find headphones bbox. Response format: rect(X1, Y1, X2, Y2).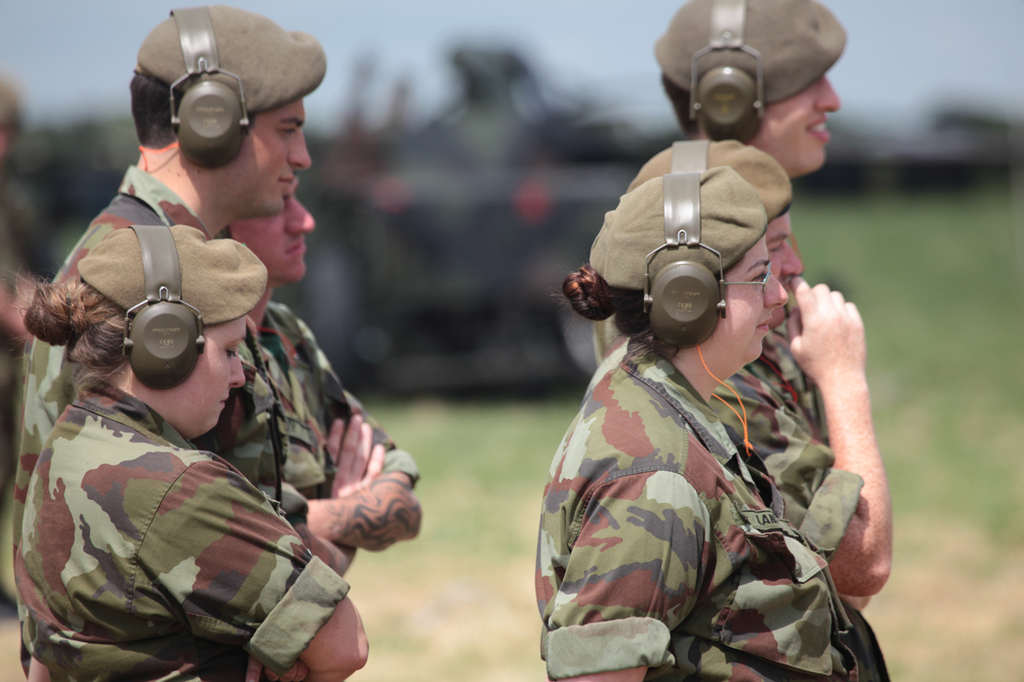
rect(643, 174, 728, 347).
